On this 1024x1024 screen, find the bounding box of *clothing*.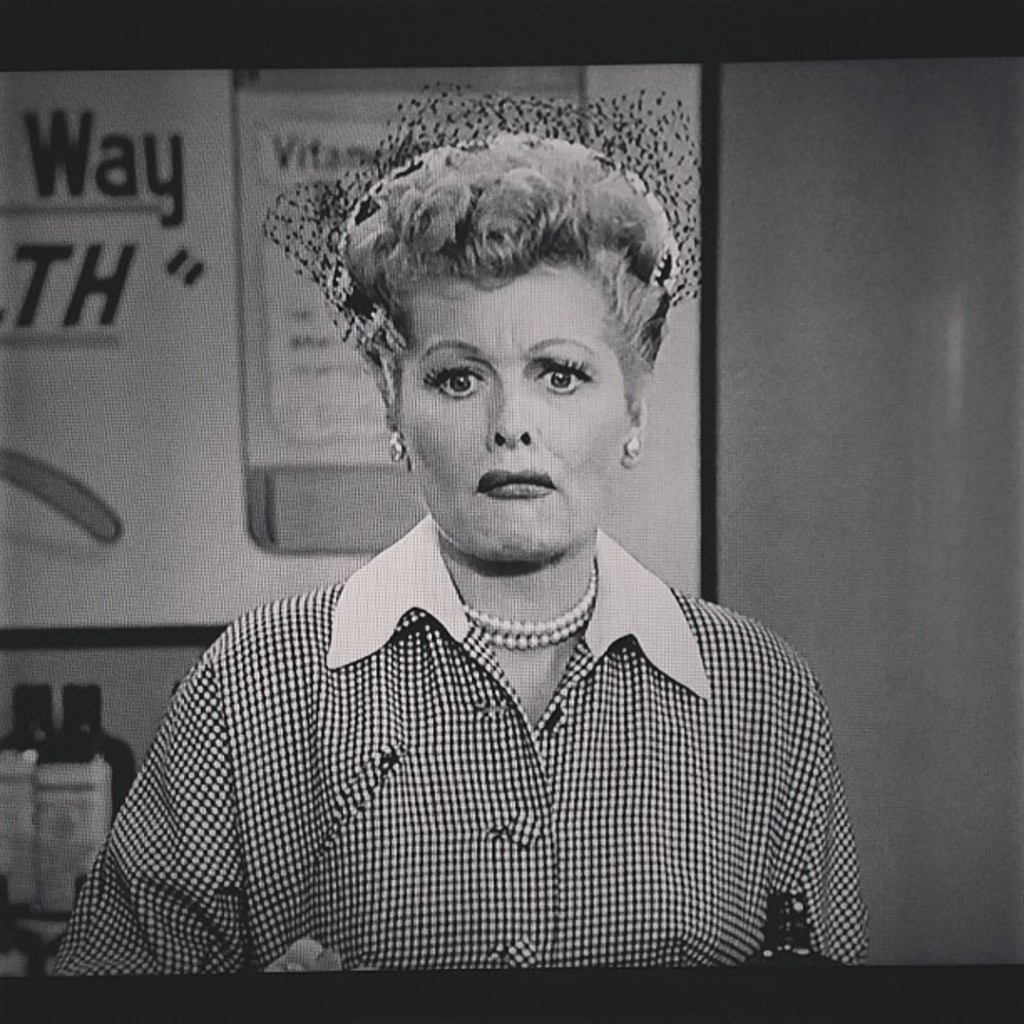
Bounding box: region(45, 505, 873, 975).
